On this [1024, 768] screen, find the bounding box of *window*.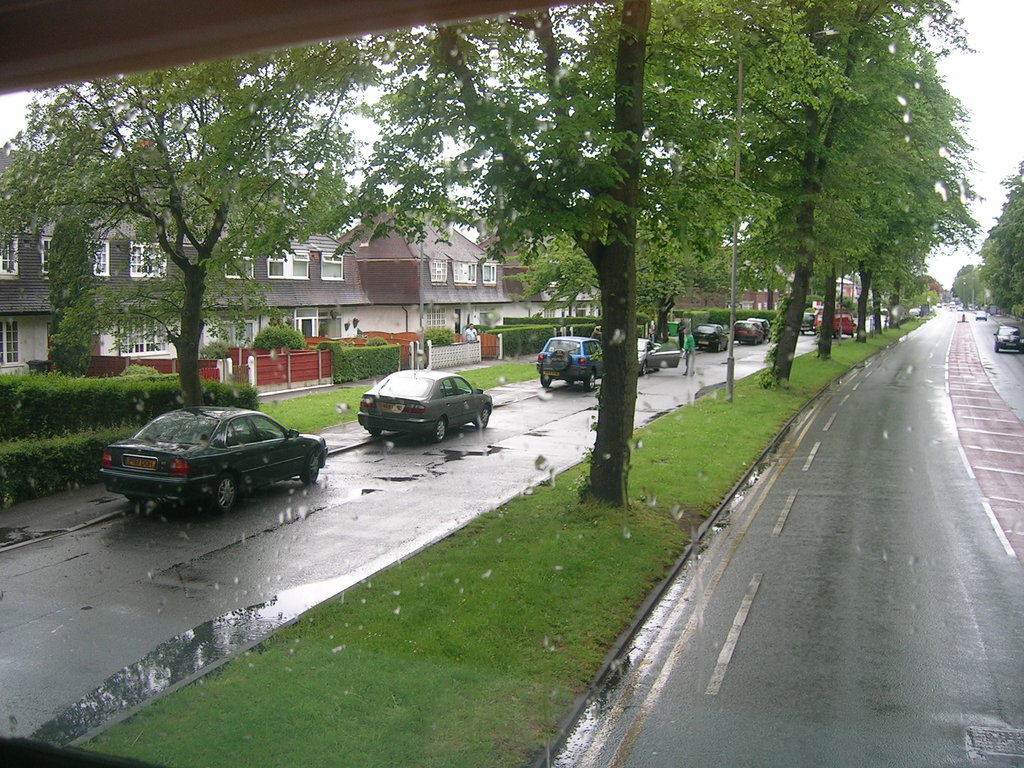
Bounding box: rect(226, 251, 253, 276).
